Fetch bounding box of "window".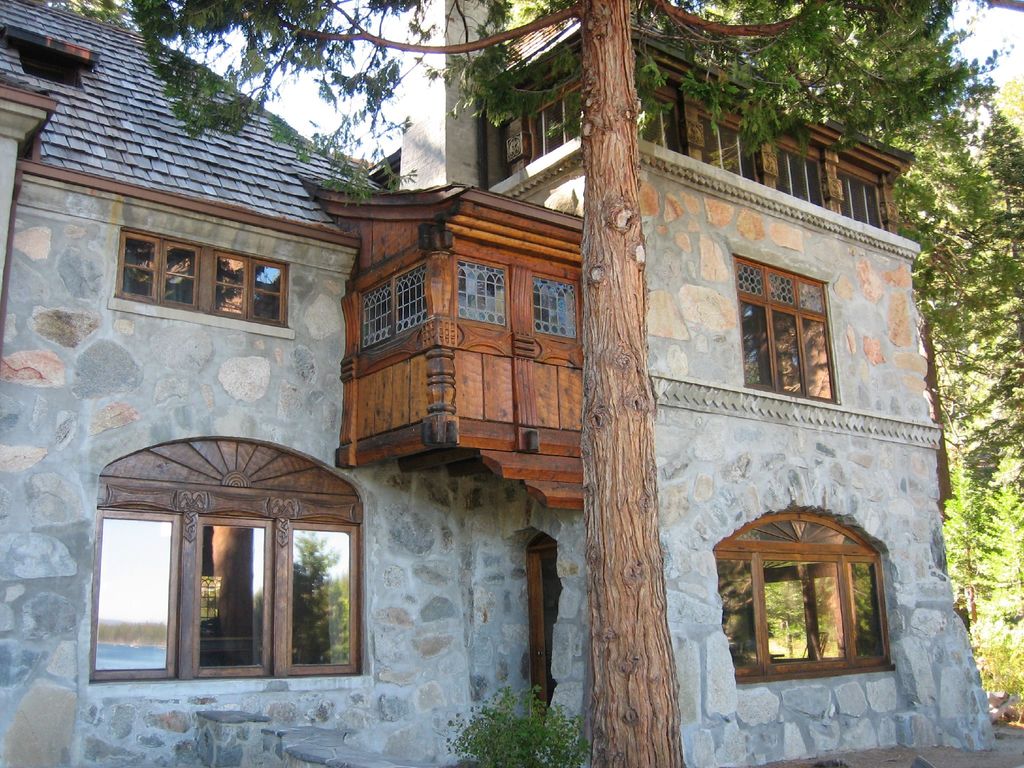
Bbox: (98,442,361,688).
